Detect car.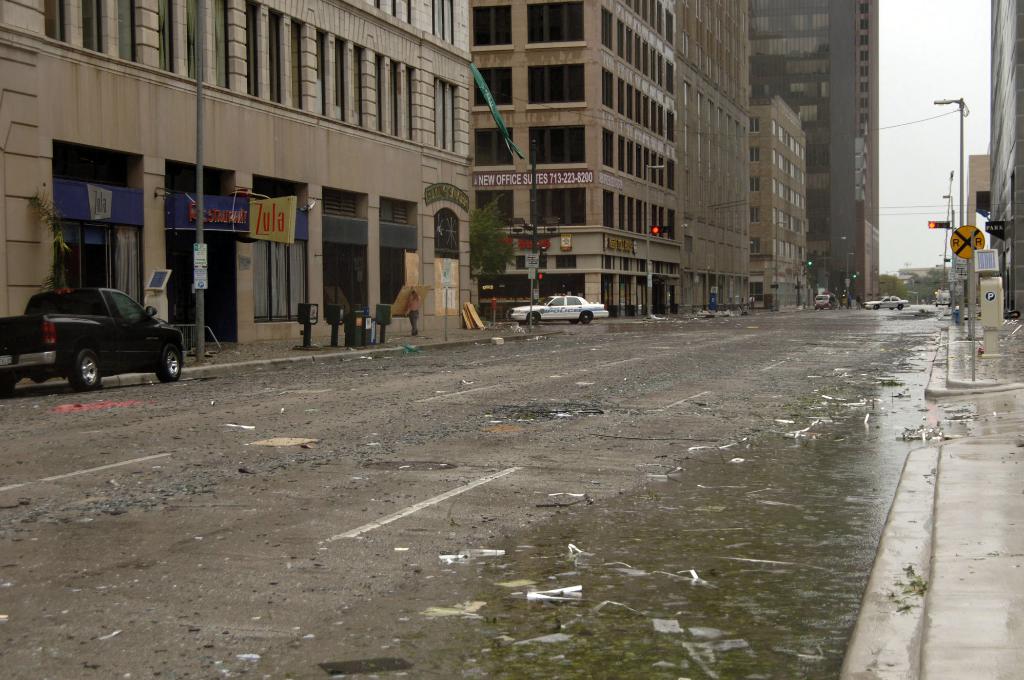
Detected at region(510, 291, 609, 326).
